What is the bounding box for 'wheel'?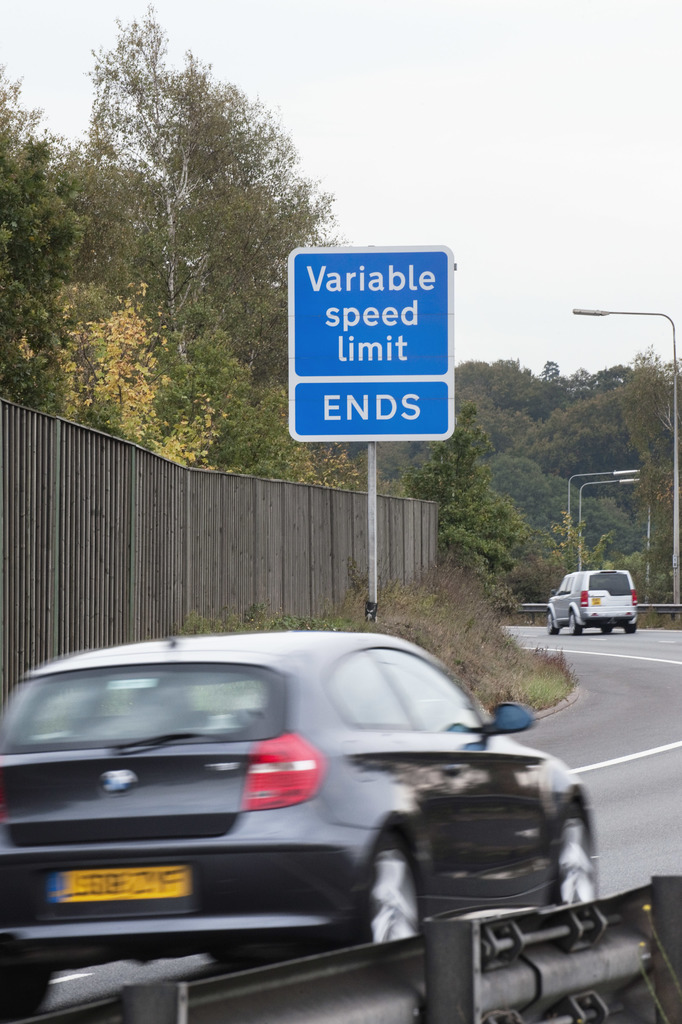
box(547, 609, 561, 634).
